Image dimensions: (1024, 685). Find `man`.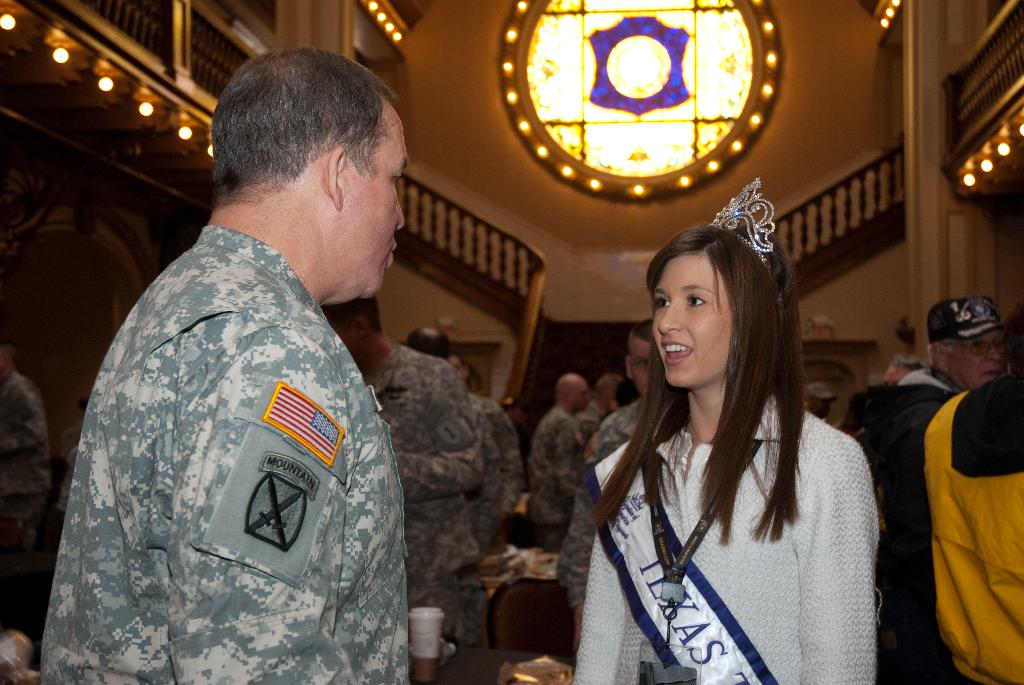
bbox=[876, 358, 925, 382].
